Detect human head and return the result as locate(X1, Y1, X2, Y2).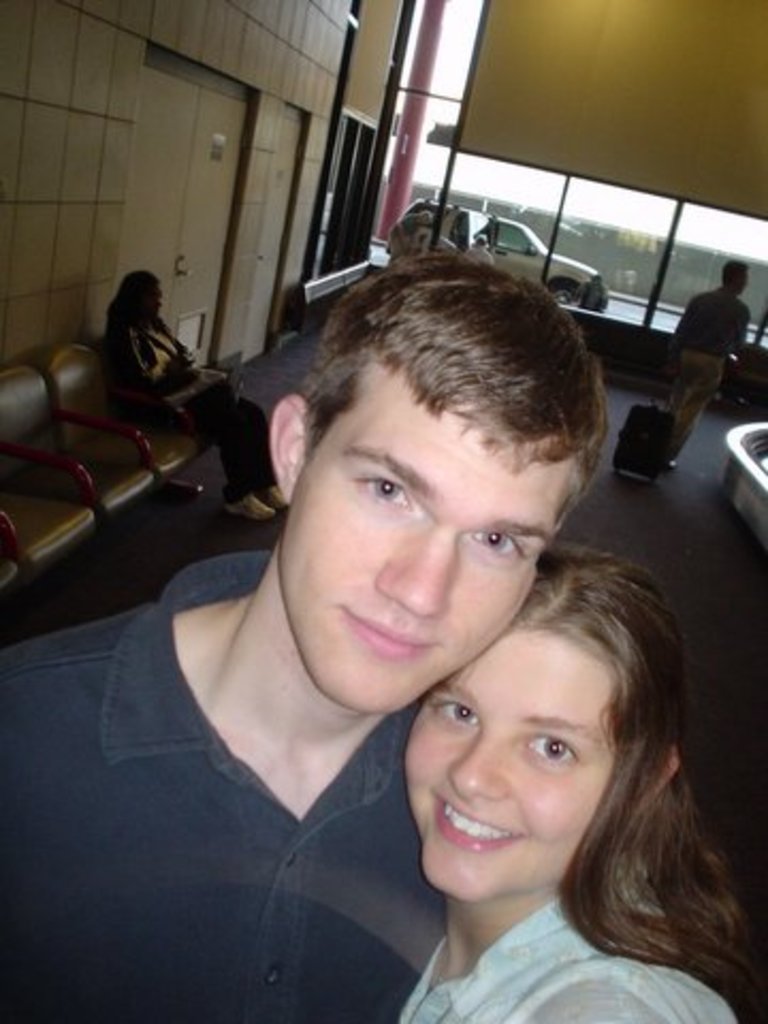
locate(222, 230, 606, 659).
